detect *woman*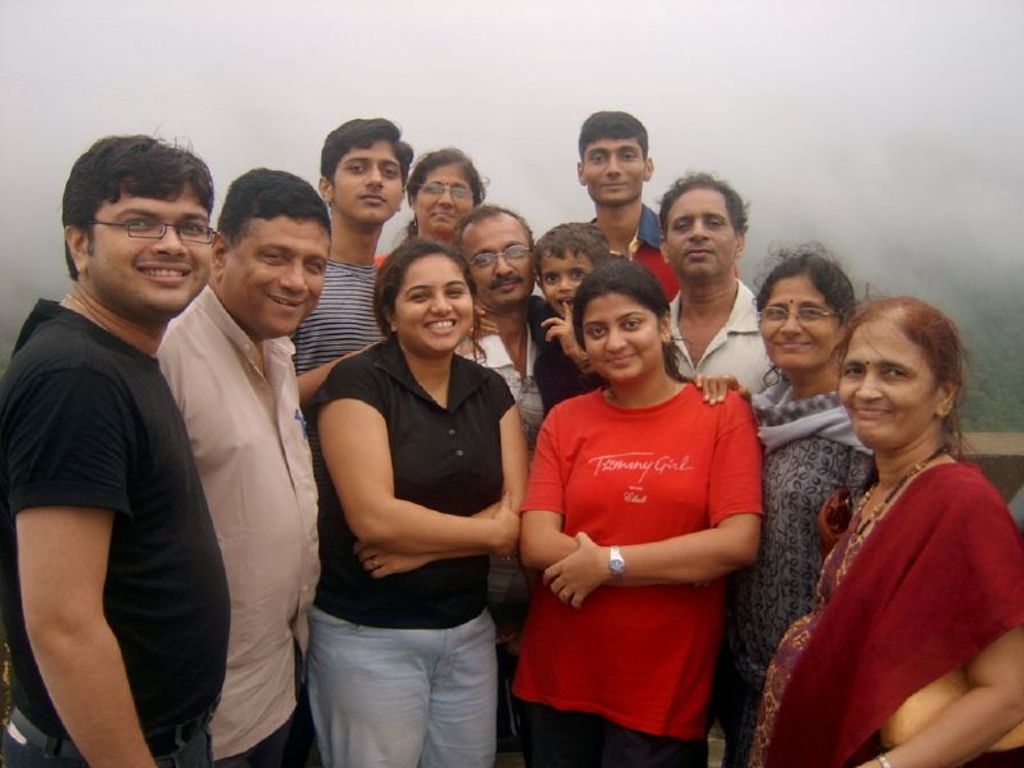
BBox(306, 239, 529, 767)
